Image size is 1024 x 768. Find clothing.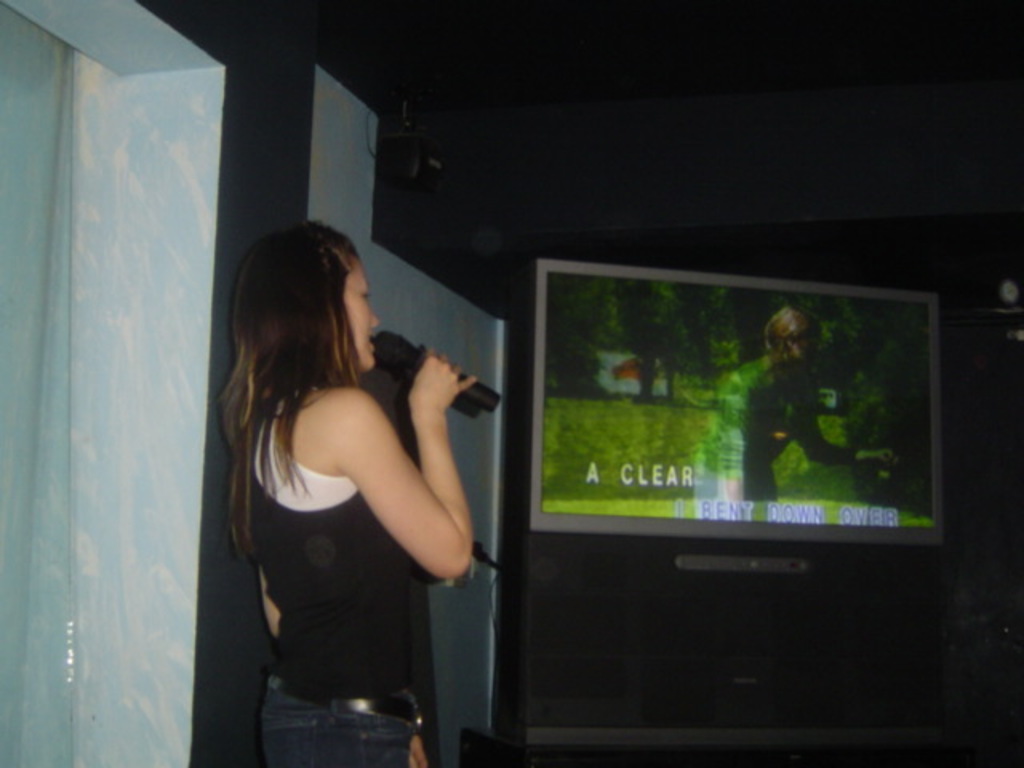
259,416,411,766.
